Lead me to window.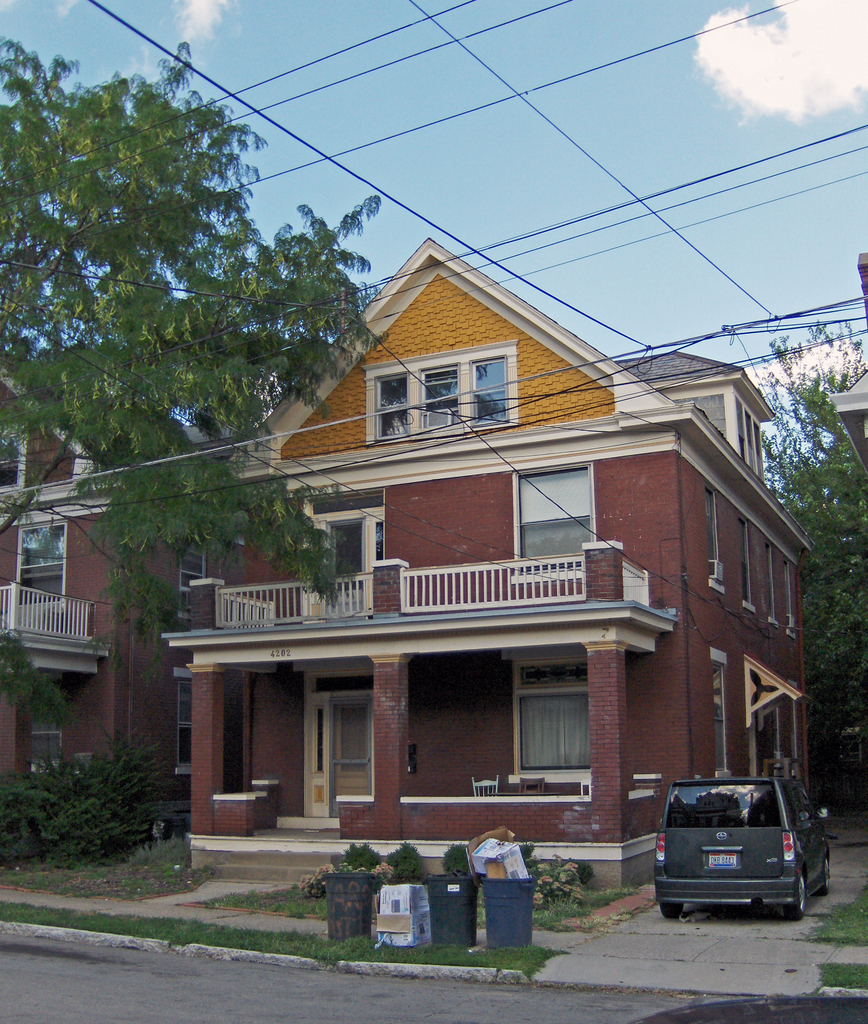
Lead to (x1=318, y1=485, x2=388, y2=573).
